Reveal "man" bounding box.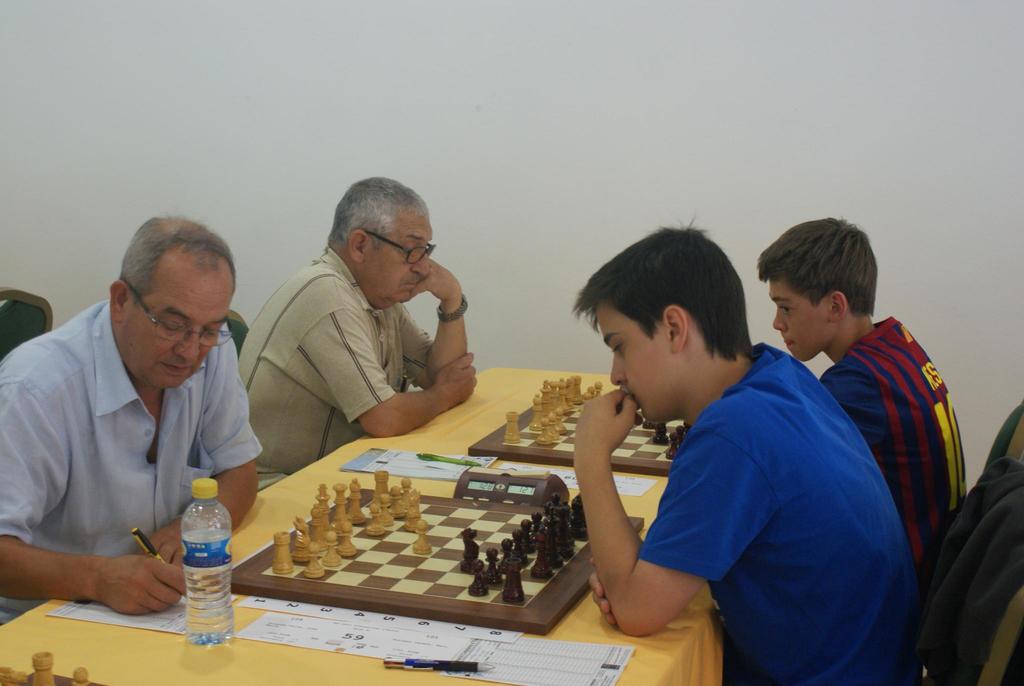
Revealed: (567,212,929,685).
